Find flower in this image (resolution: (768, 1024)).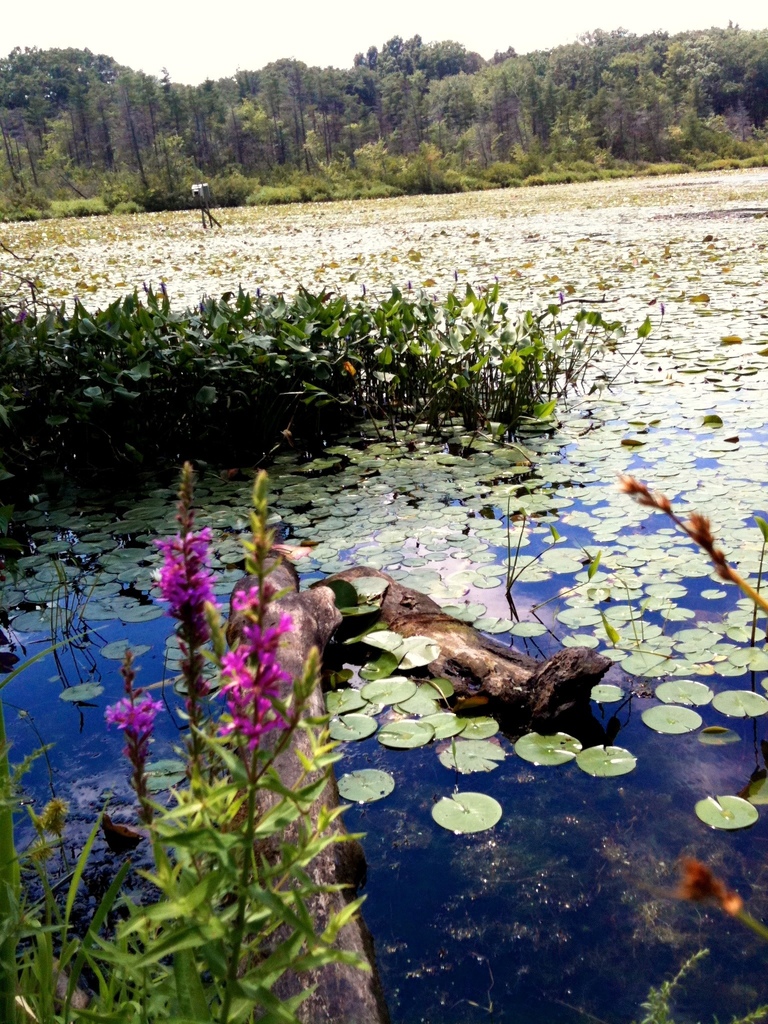
(left=108, top=691, right=150, bottom=776).
